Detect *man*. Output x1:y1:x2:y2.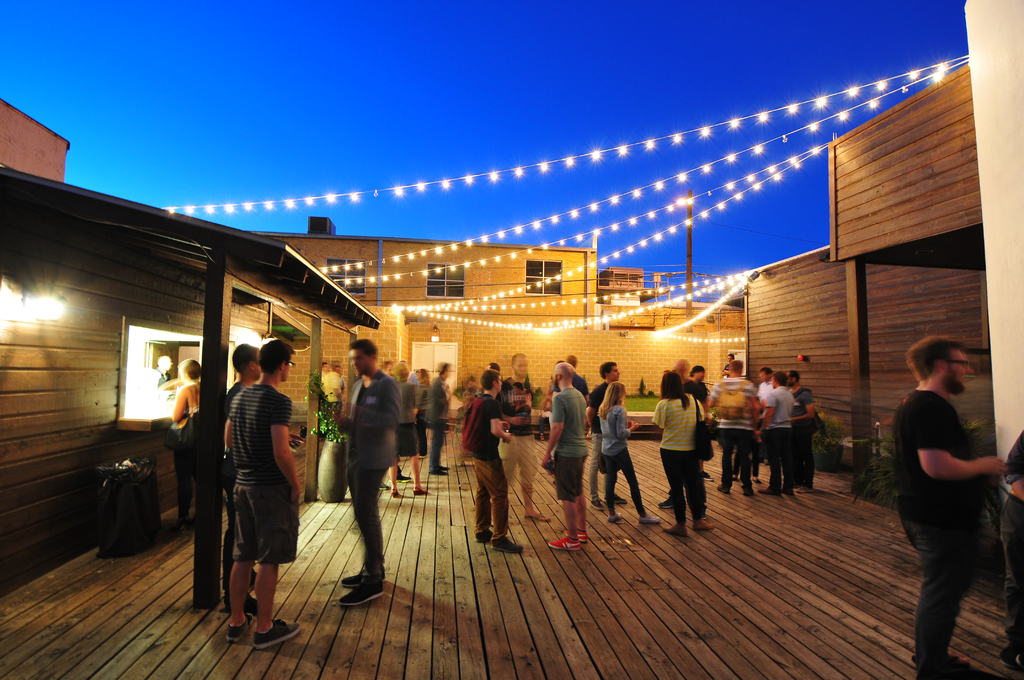
543:356:586:550.
